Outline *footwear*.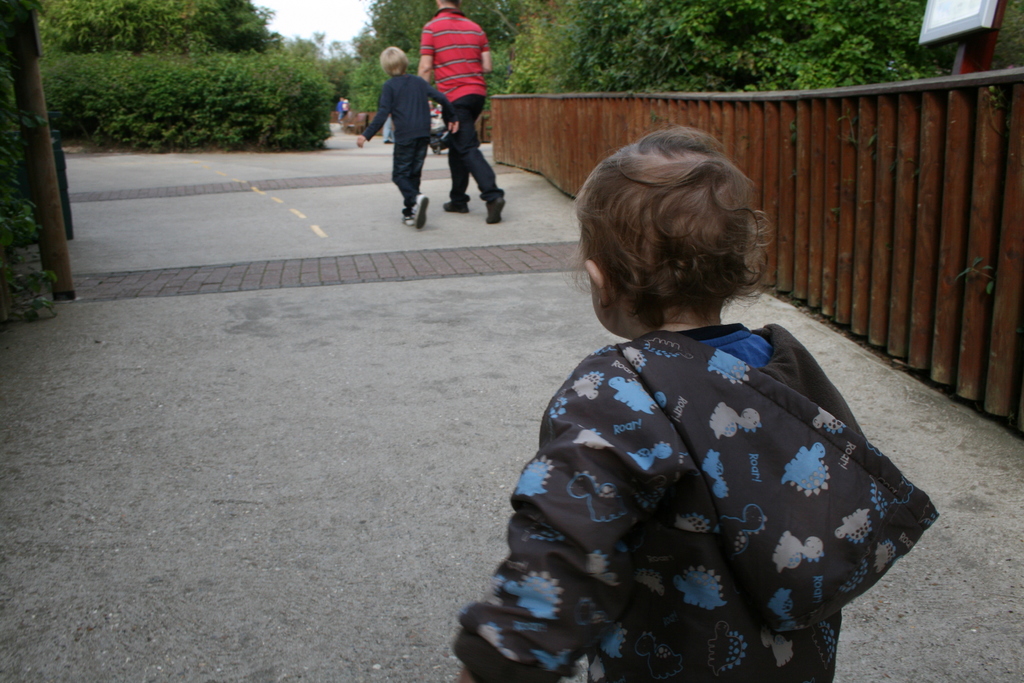
Outline: 488/193/509/224.
